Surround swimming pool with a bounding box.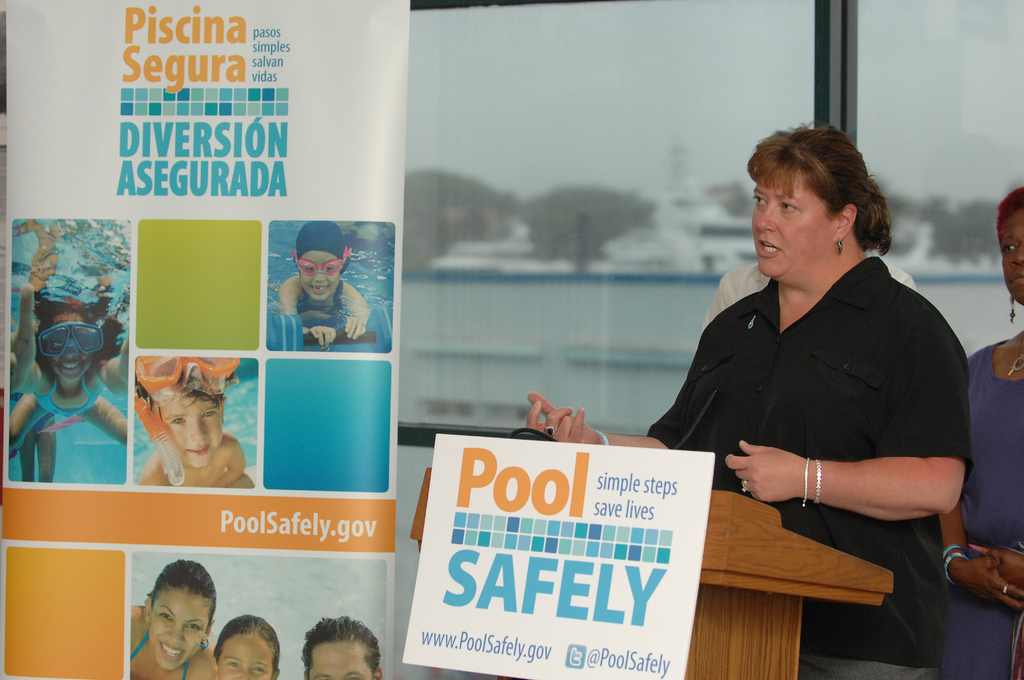
(left=266, top=360, right=388, bottom=491).
